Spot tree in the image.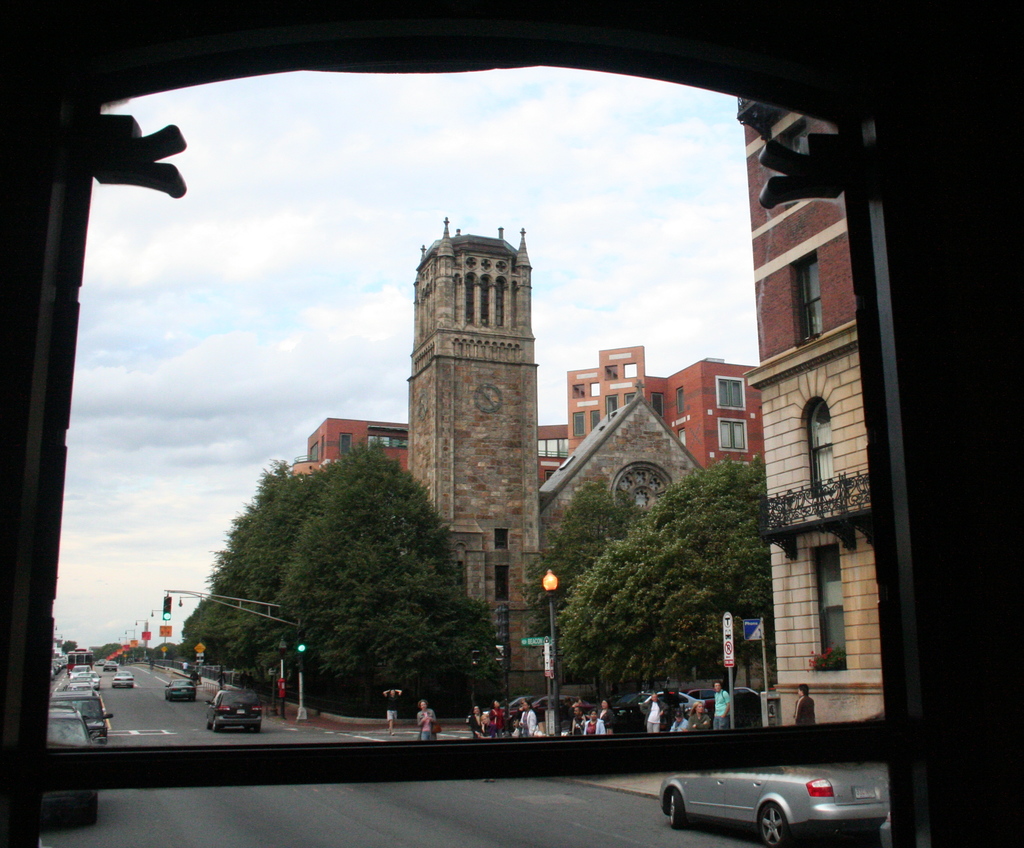
tree found at {"left": 525, "top": 476, "right": 648, "bottom": 664}.
